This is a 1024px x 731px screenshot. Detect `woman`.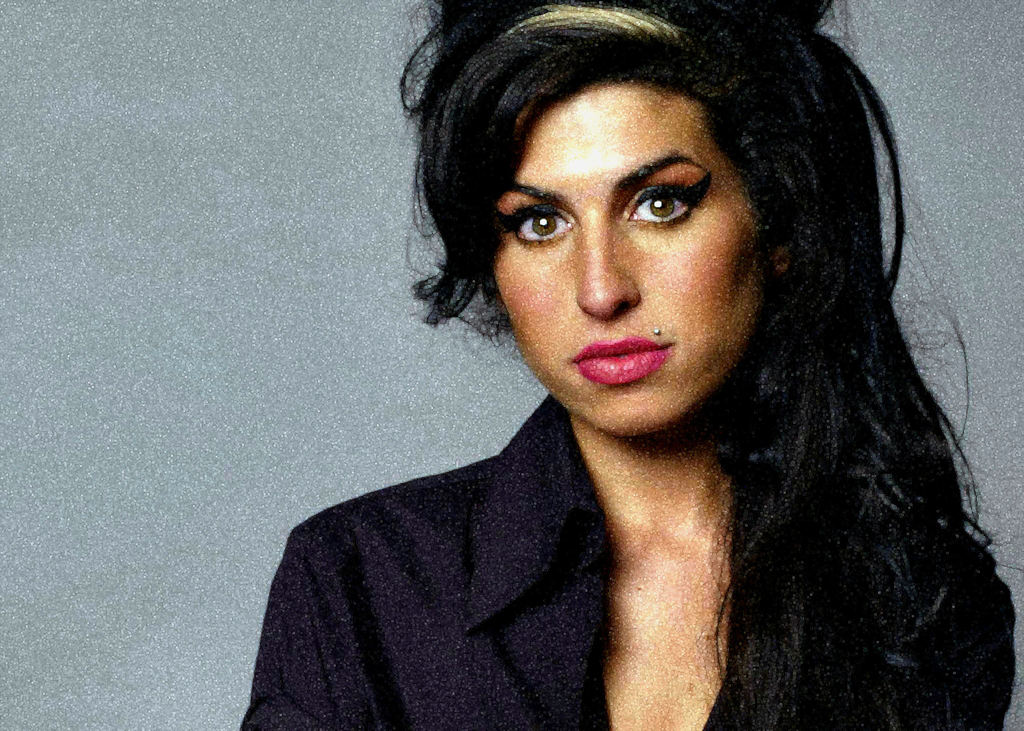
(236, 0, 1016, 730).
